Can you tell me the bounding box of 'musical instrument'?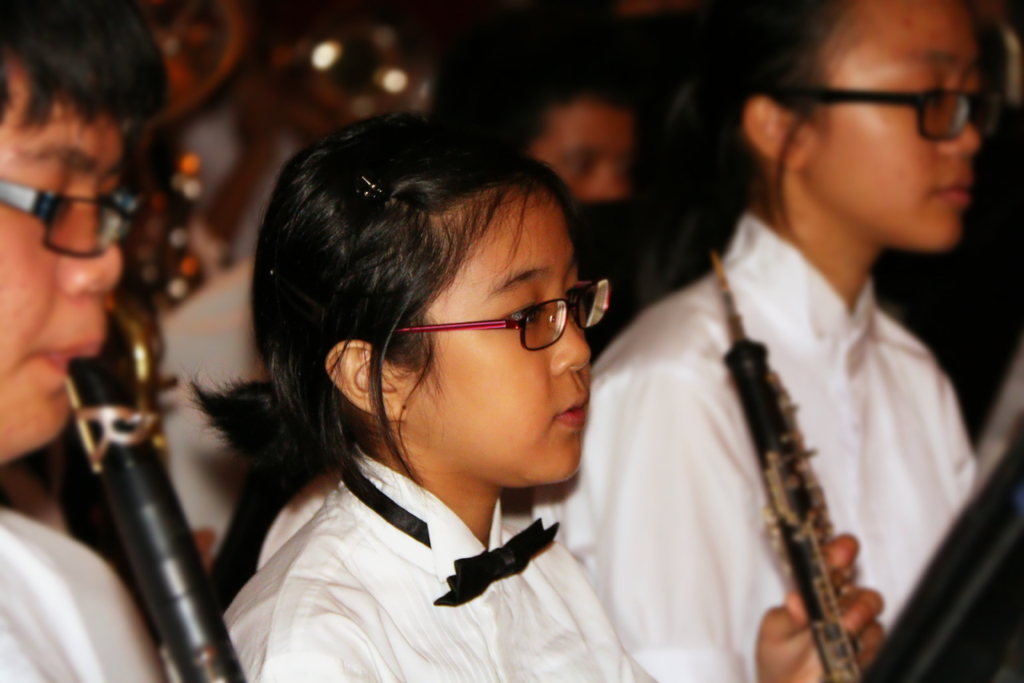
(274,9,409,120).
